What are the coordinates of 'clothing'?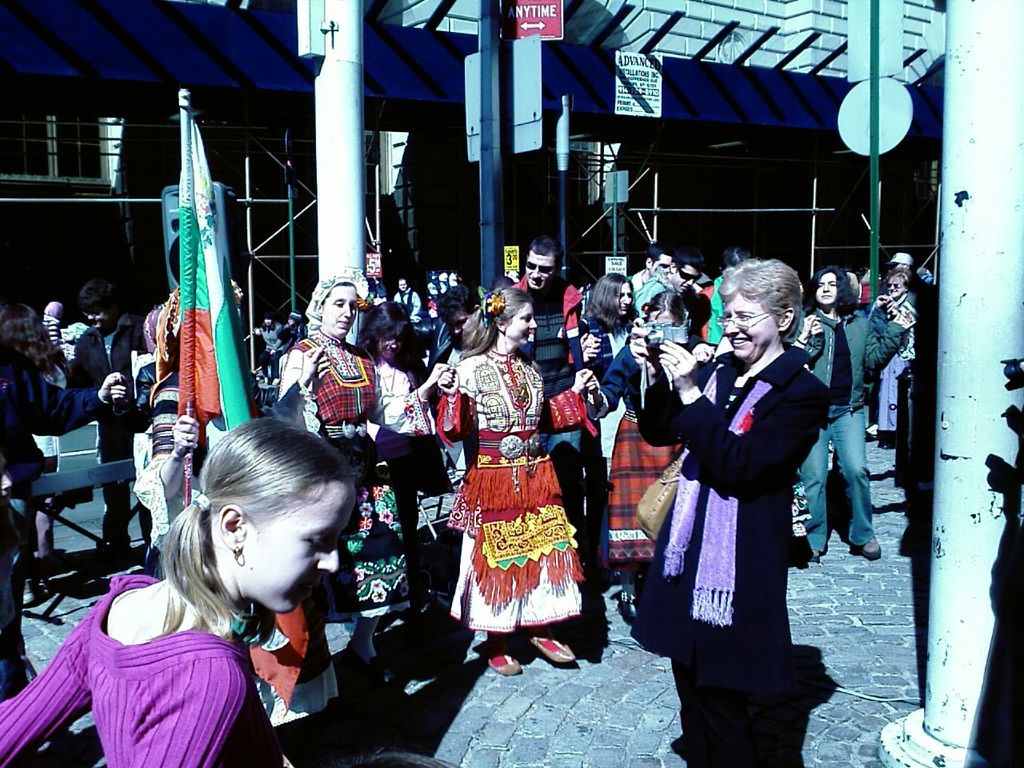
[left=389, top=290, right=423, bottom=319].
